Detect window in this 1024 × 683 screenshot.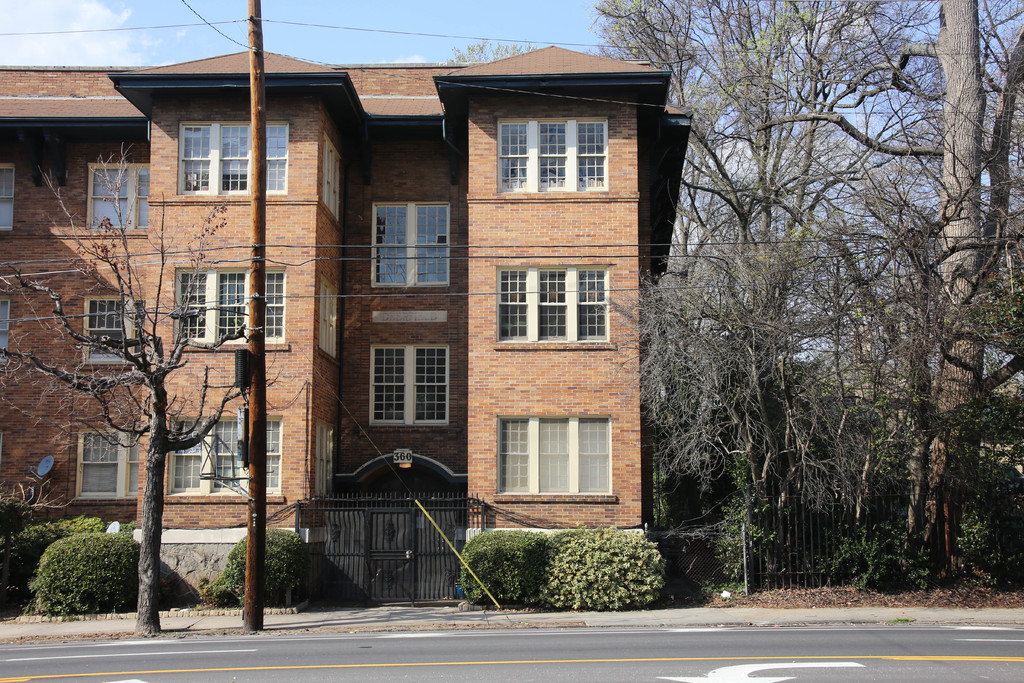
Detection: x1=497 y1=268 x2=605 y2=345.
